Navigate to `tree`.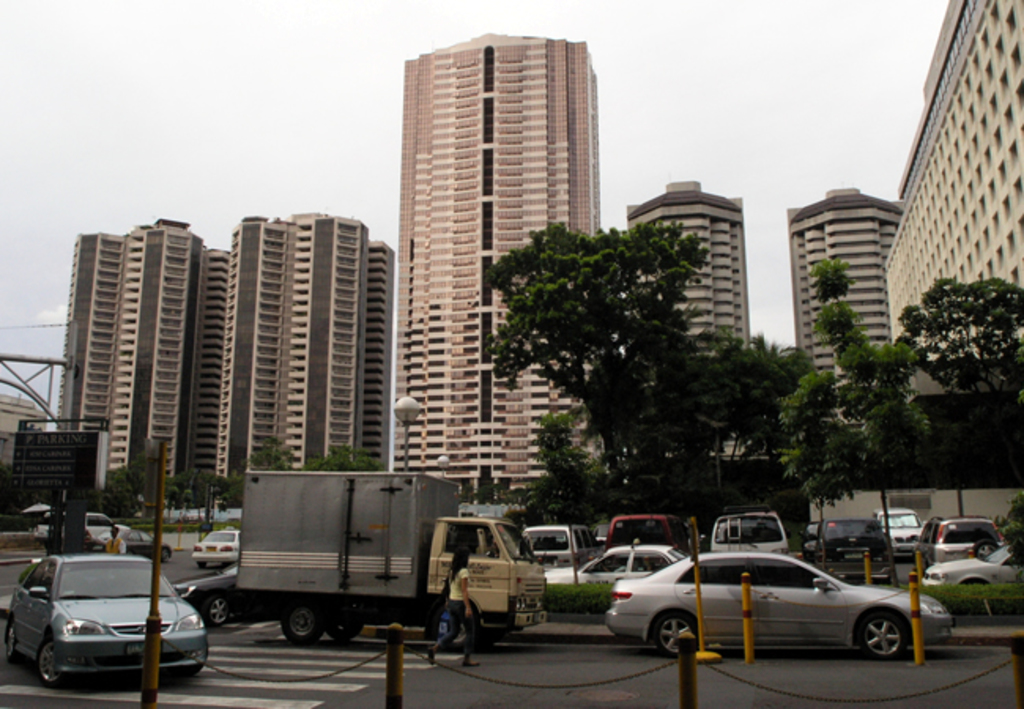
Navigation target: (left=479, top=221, right=710, bottom=514).
